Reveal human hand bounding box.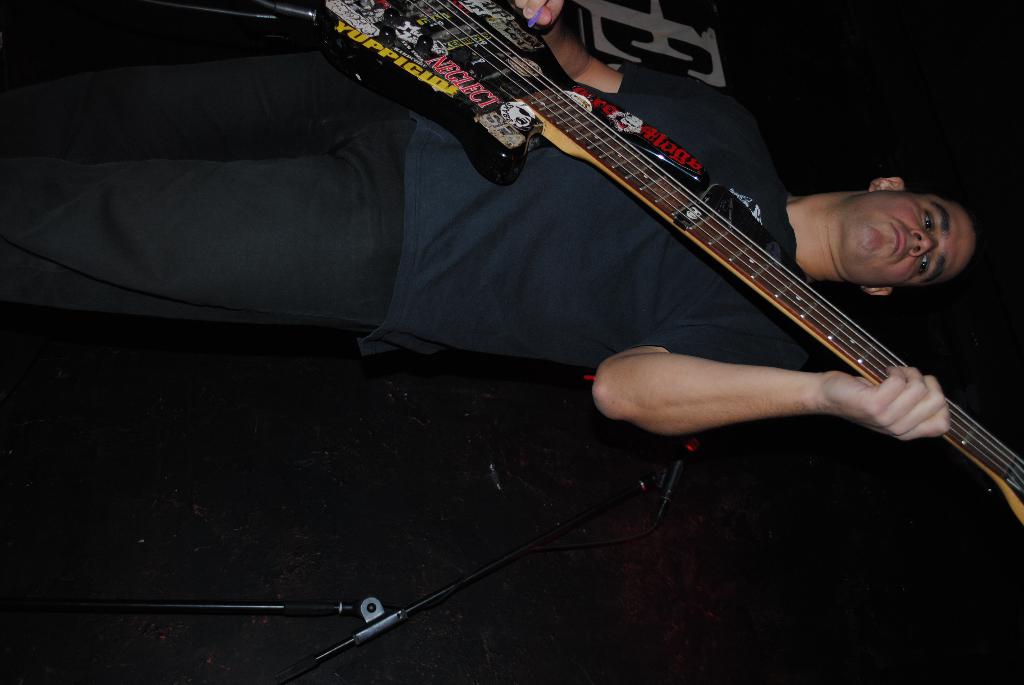
Revealed: bbox=(514, 0, 564, 33).
